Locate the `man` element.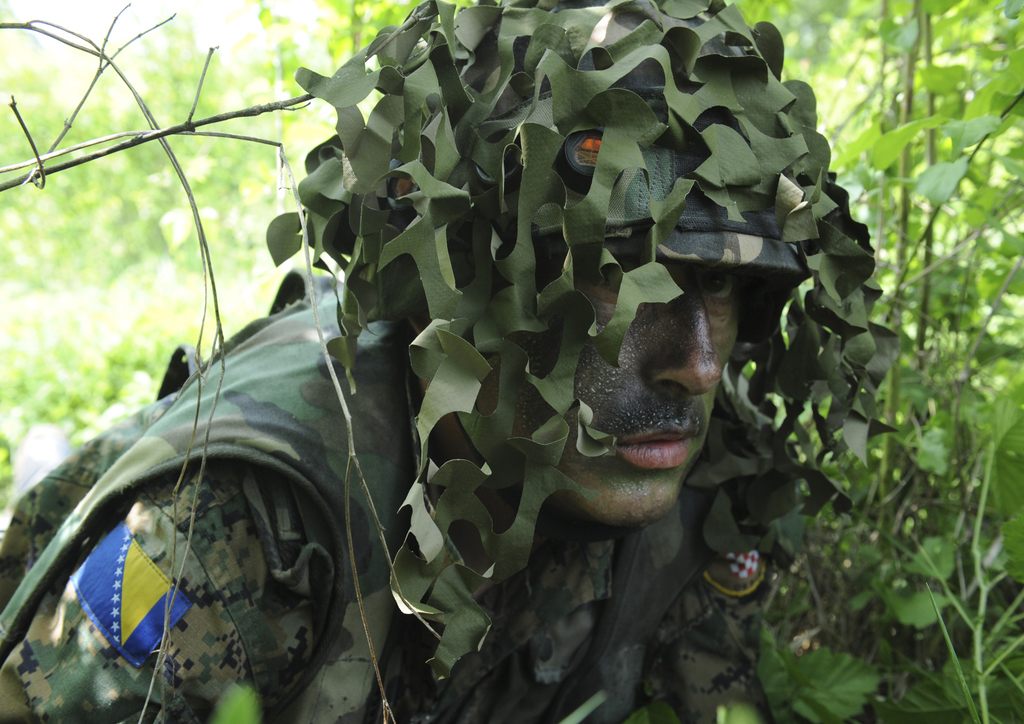
Element bbox: BBox(0, 0, 901, 723).
